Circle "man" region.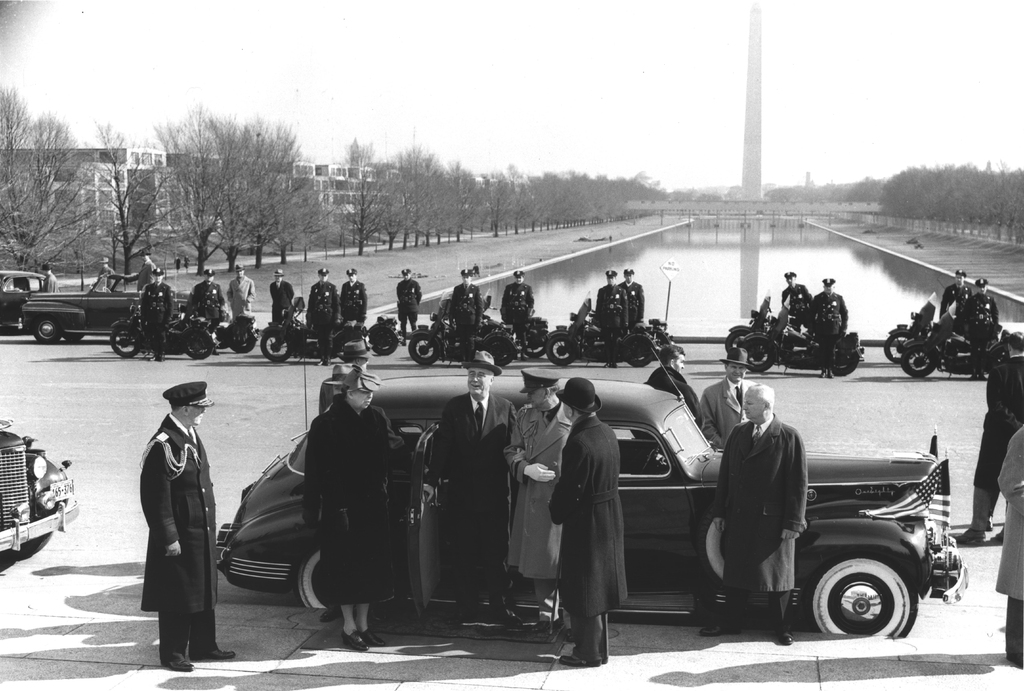
Region: bbox(619, 264, 649, 324).
